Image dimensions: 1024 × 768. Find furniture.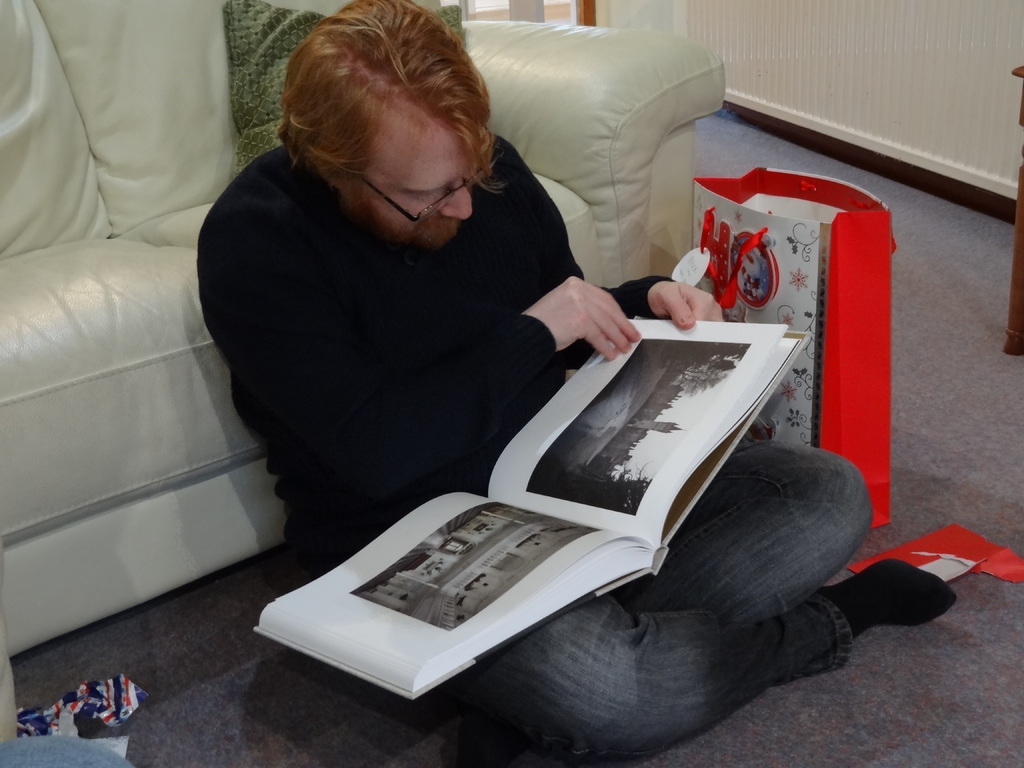
select_region(1008, 60, 1023, 353).
